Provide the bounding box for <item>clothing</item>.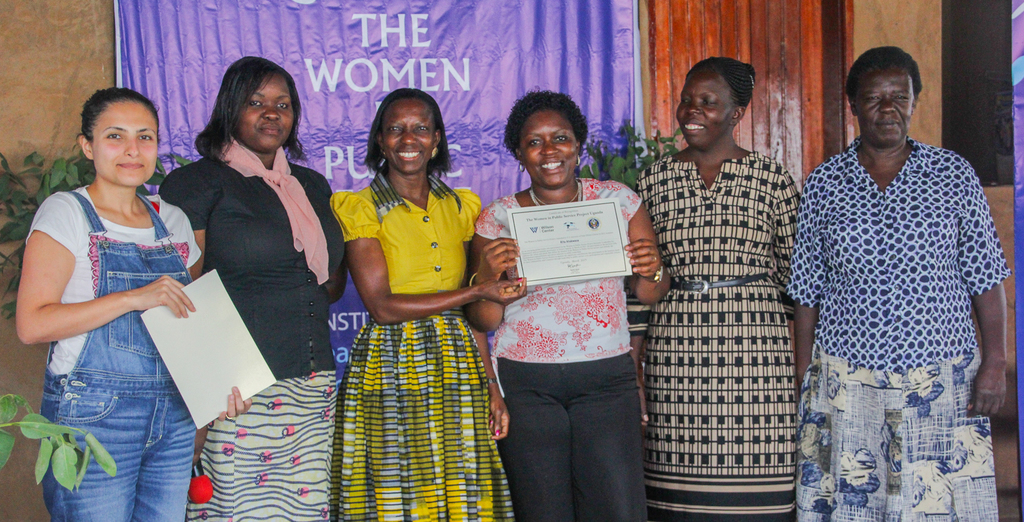
x1=330 y1=162 x2=487 y2=521.
